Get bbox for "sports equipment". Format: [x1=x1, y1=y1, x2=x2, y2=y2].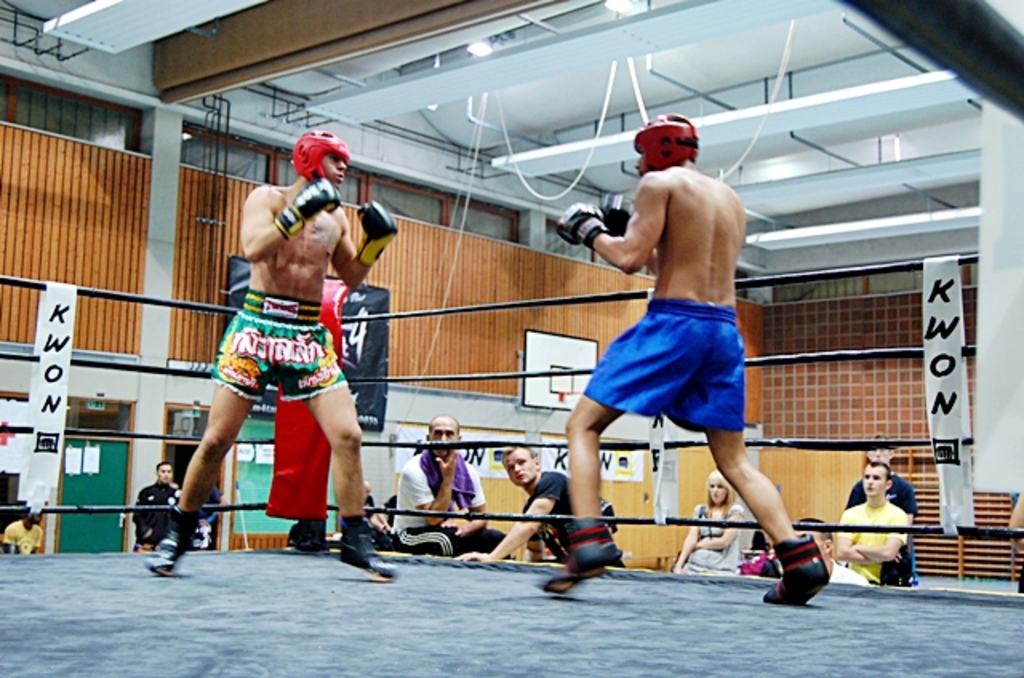
[x1=554, y1=200, x2=608, y2=251].
